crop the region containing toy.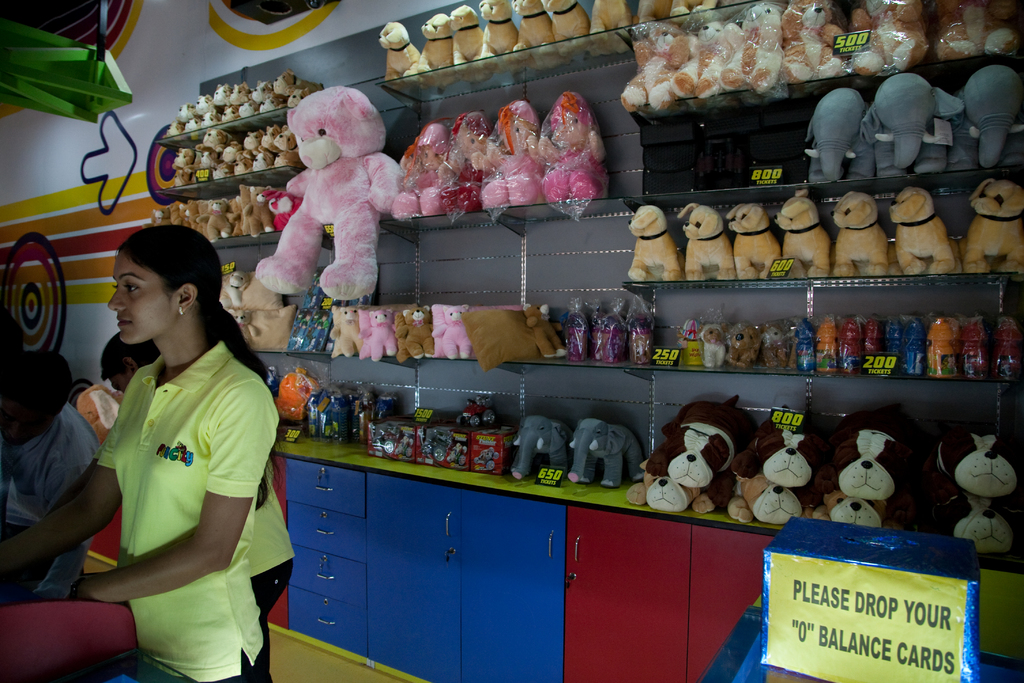
Crop region: select_region(525, 304, 567, 359).
